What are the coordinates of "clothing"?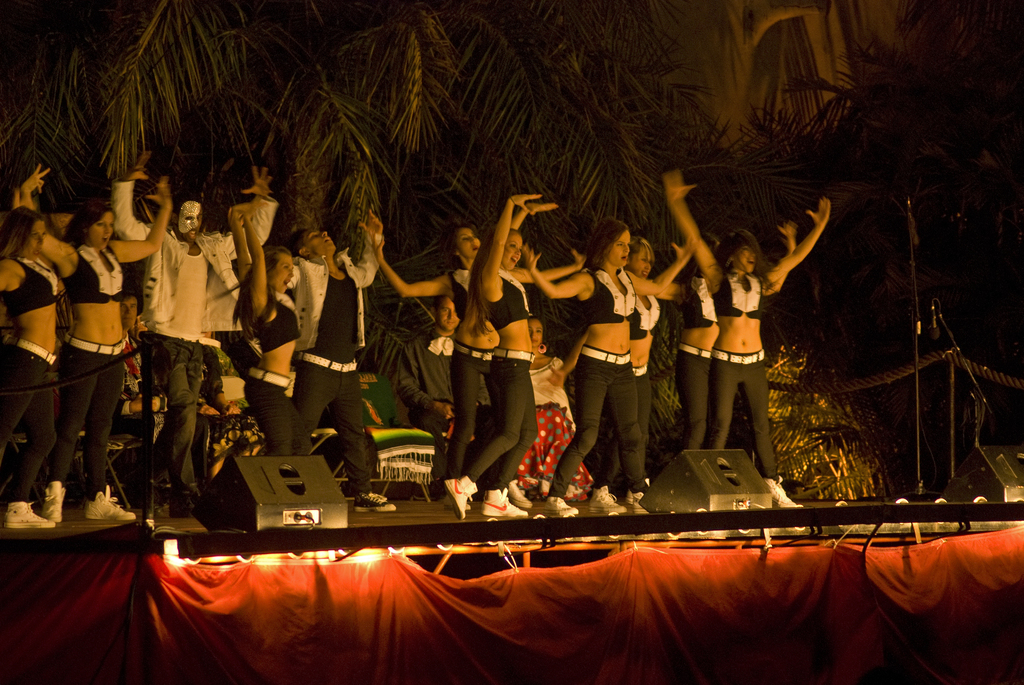
284 245 374 489.
